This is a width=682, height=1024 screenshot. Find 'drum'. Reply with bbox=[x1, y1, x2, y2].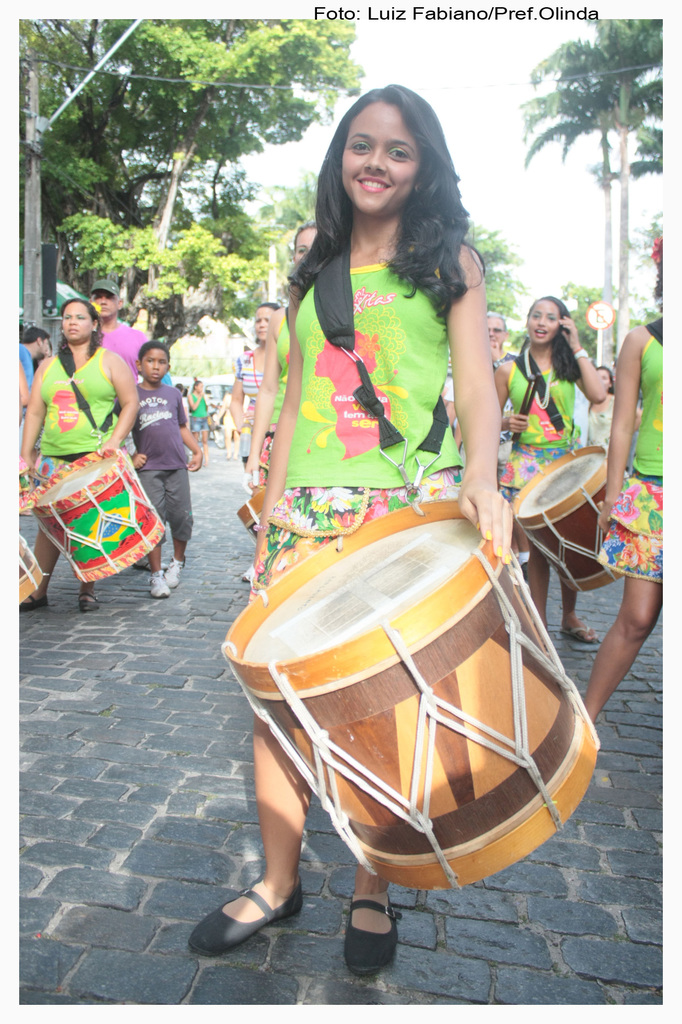
bbox=[517, 442, 627, 596].
